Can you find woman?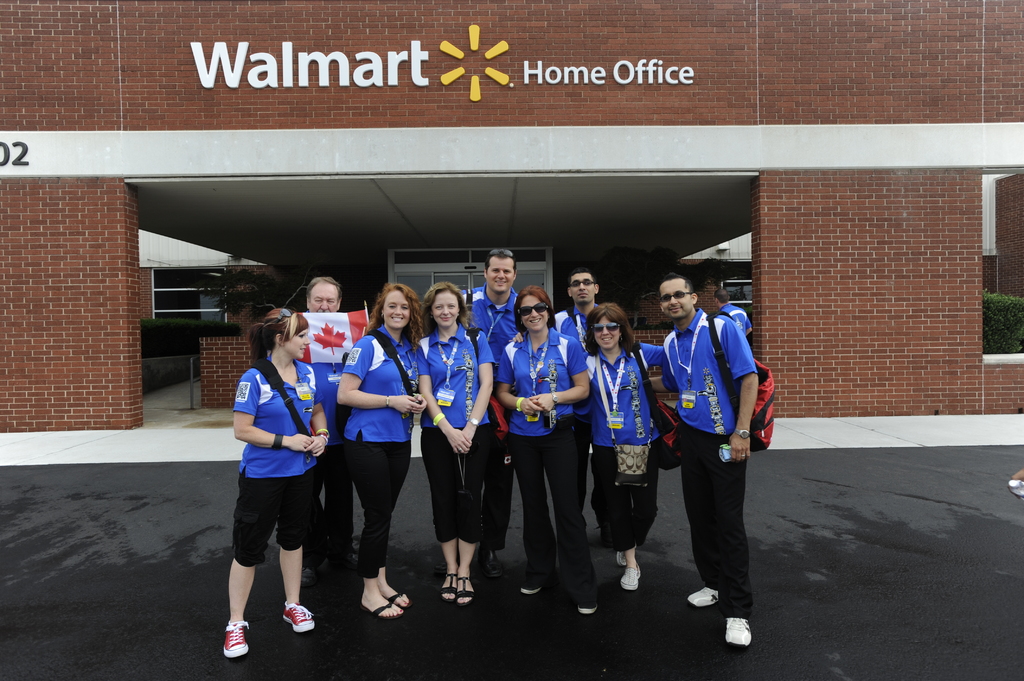
Yes, bounding box: x1=233 y1=286 x2=351 y2=636.
